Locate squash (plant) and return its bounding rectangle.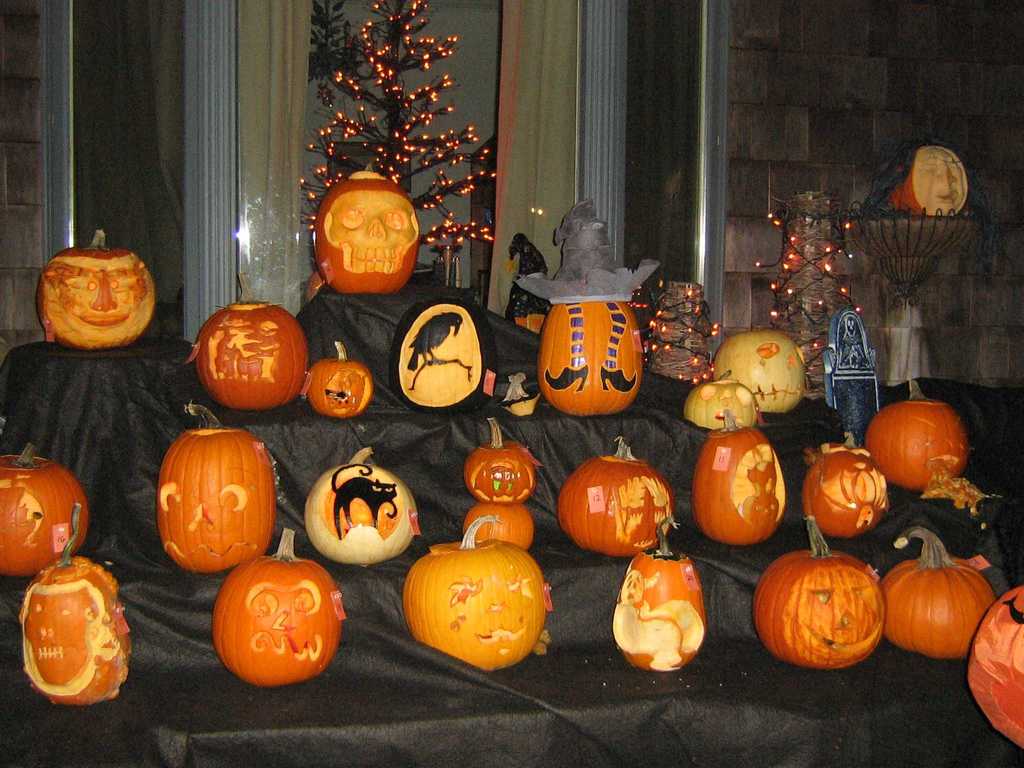
<region>314, 164, 426, 300</region>.
